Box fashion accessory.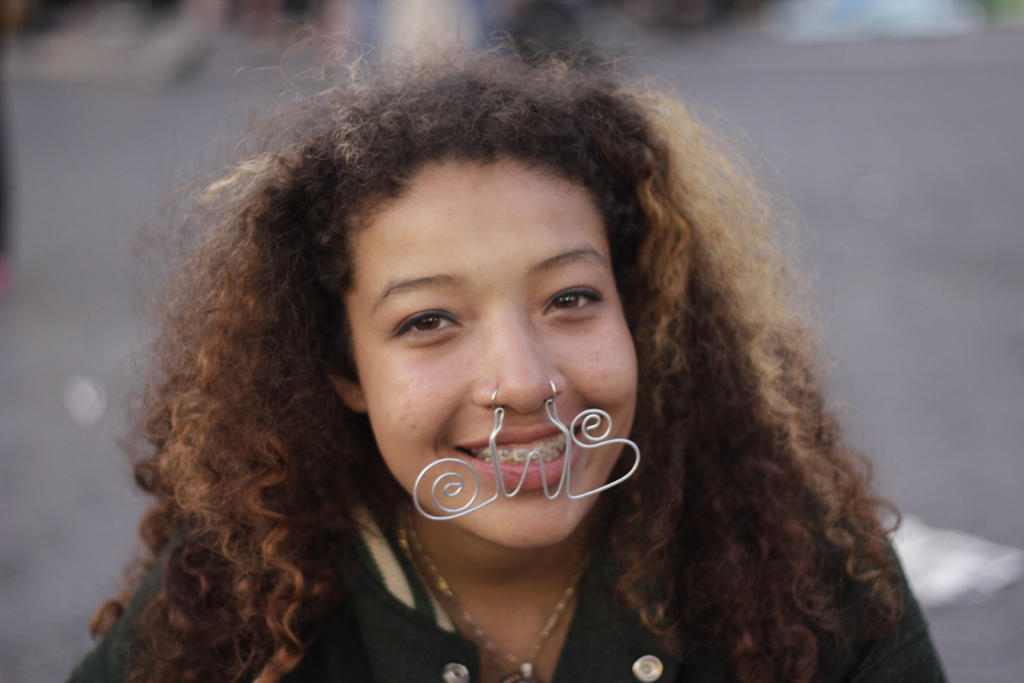
409/509/588/682.
